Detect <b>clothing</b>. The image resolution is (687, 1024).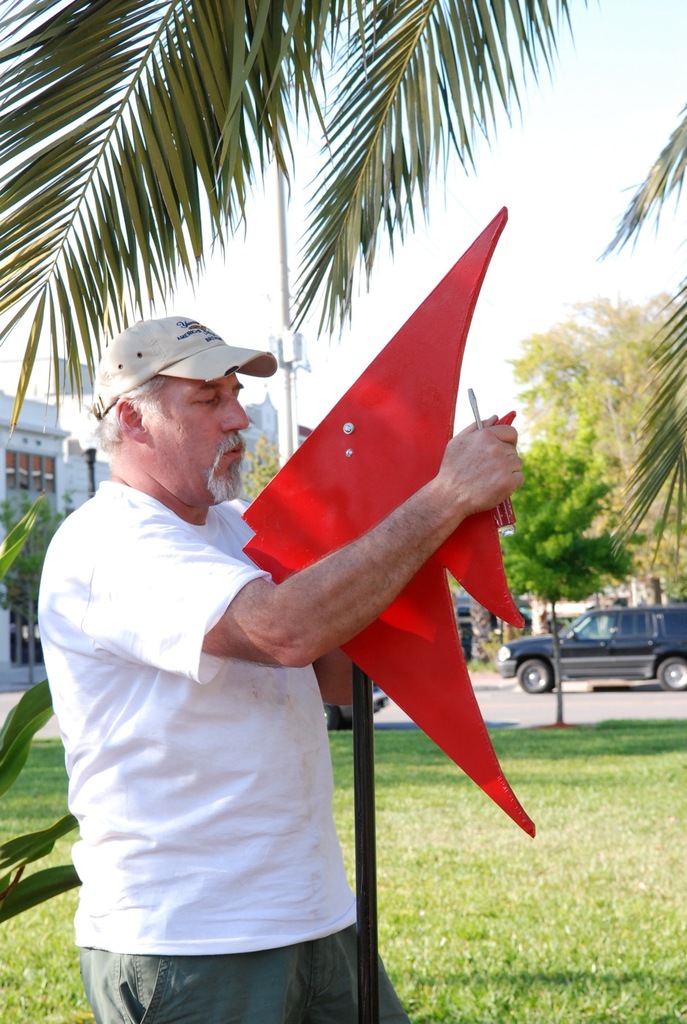
(44,396,372,994).
